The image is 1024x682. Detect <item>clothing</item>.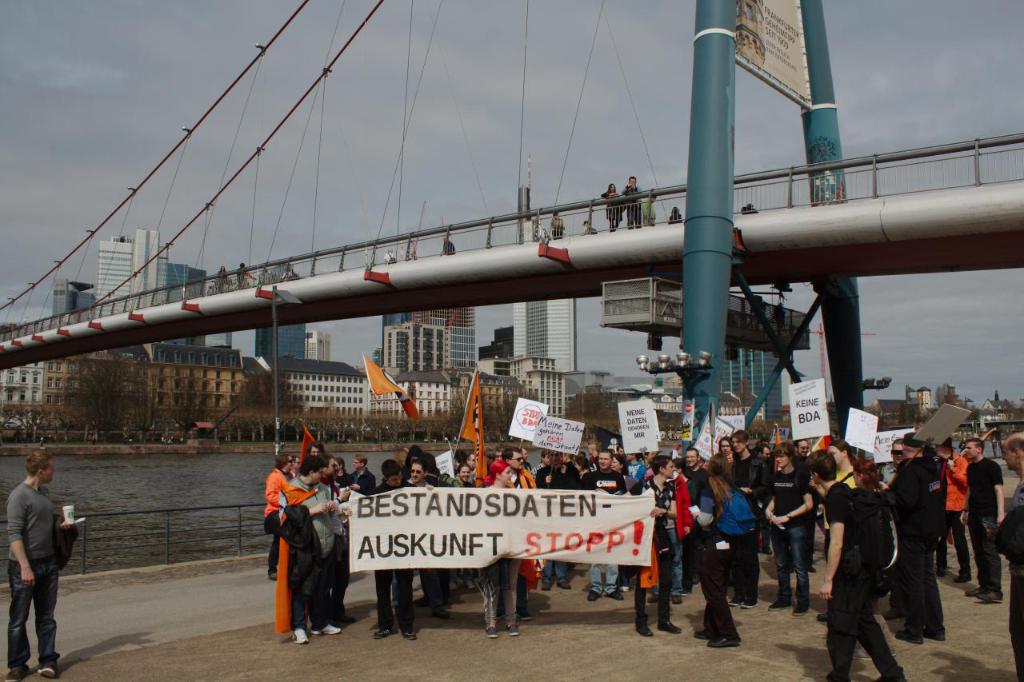
Detection: {"left": 343, "top": 468, "right": 378, "bottom": 497}.
